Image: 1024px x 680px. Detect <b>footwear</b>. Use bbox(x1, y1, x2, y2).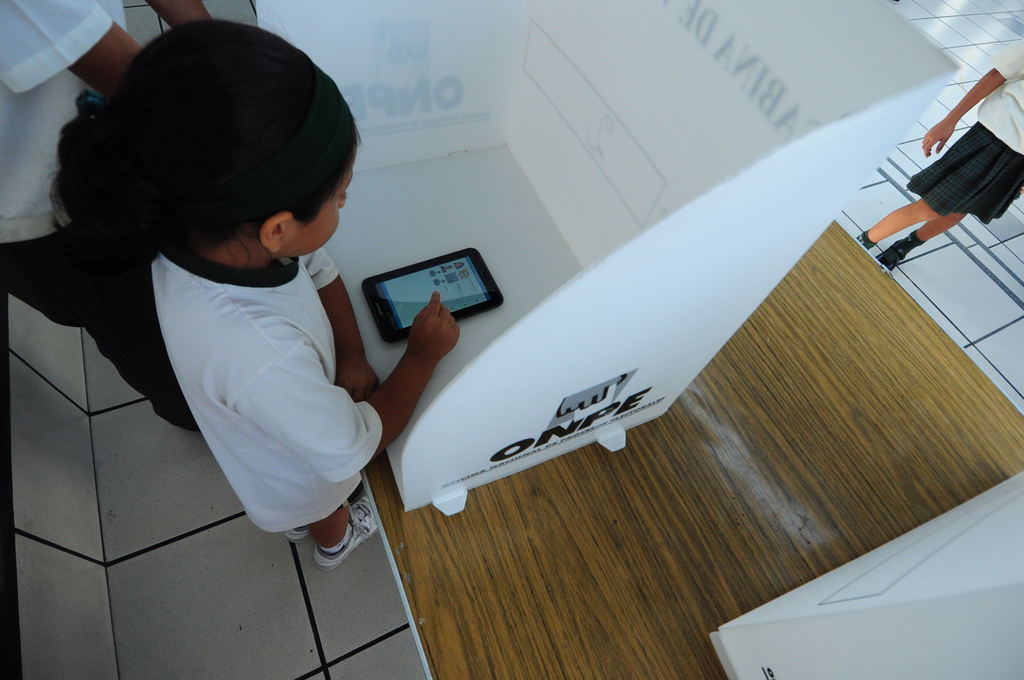
bbox(873, 240, 906, 275).
